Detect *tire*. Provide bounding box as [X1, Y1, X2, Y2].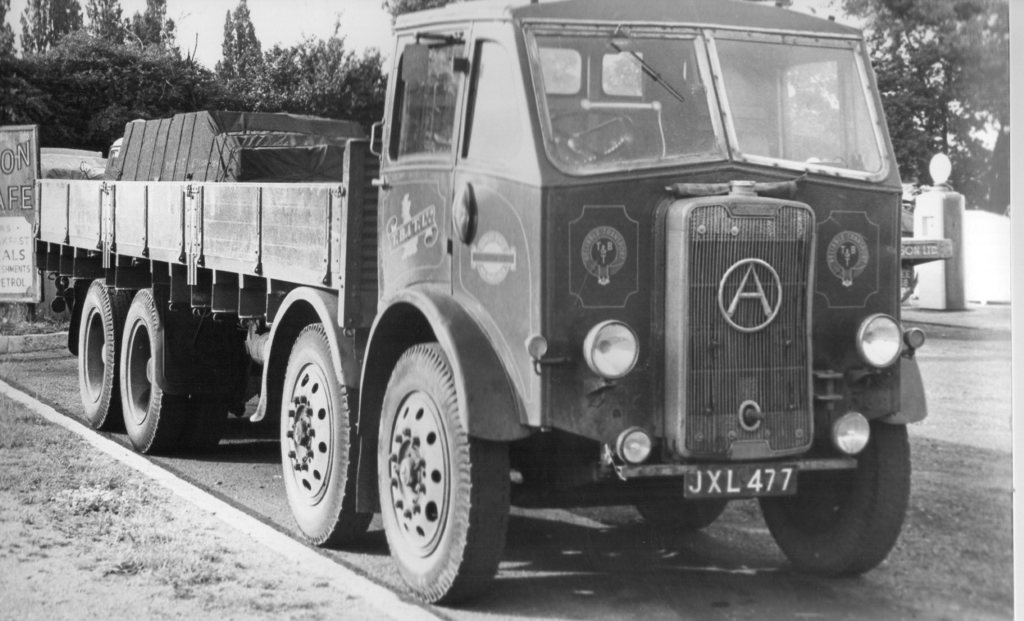
[374, 339, 519, 609].
